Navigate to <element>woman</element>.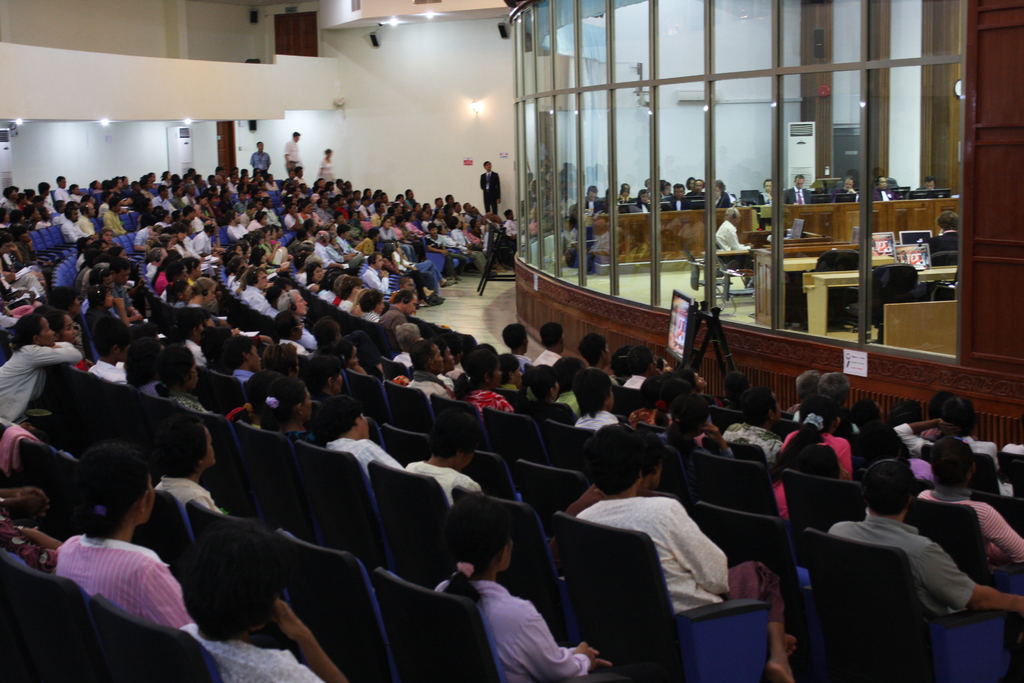
Navigation target: Rect(339, 227, 360, 256).
